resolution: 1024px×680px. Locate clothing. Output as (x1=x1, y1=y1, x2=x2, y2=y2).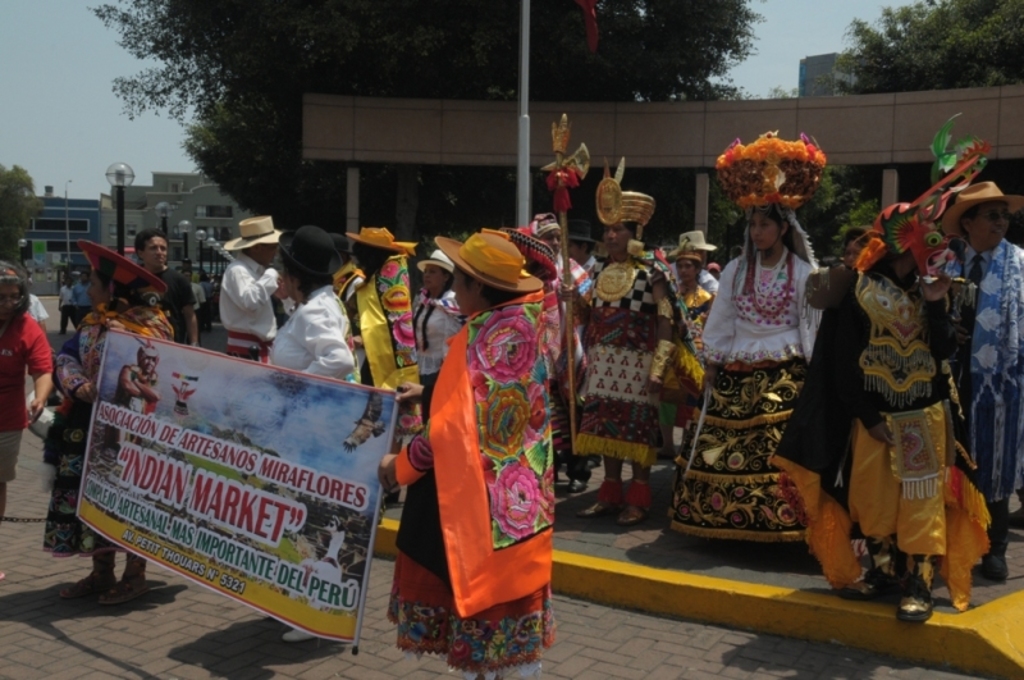
(x1=571, y1=242, x2=705, y2=497).
